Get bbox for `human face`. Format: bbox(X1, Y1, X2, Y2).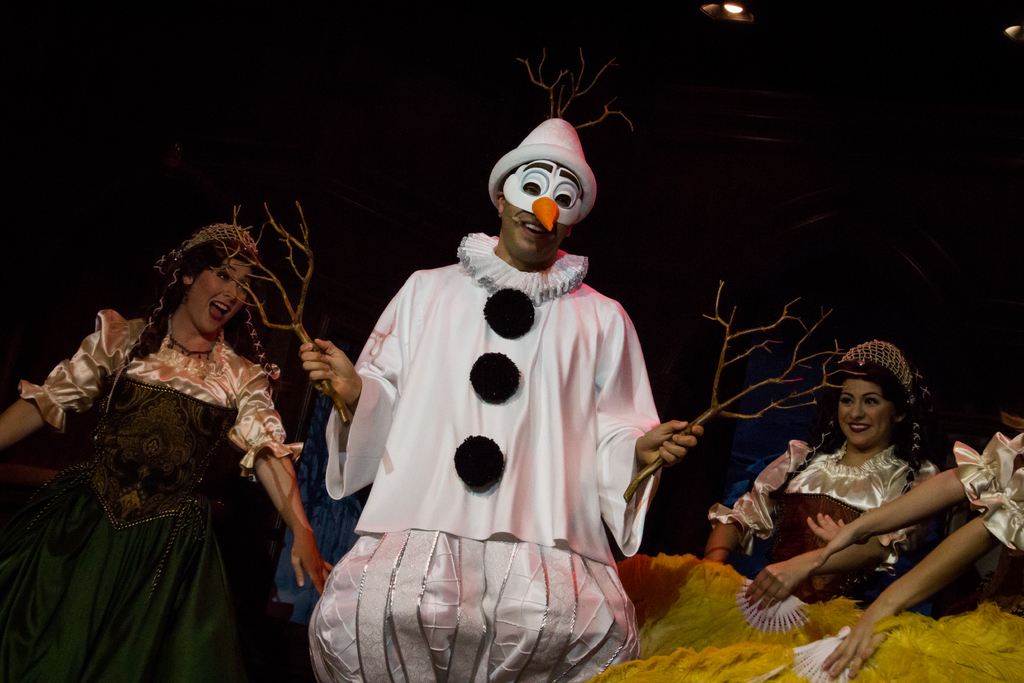
bbox(501, 159, 582, 264).
